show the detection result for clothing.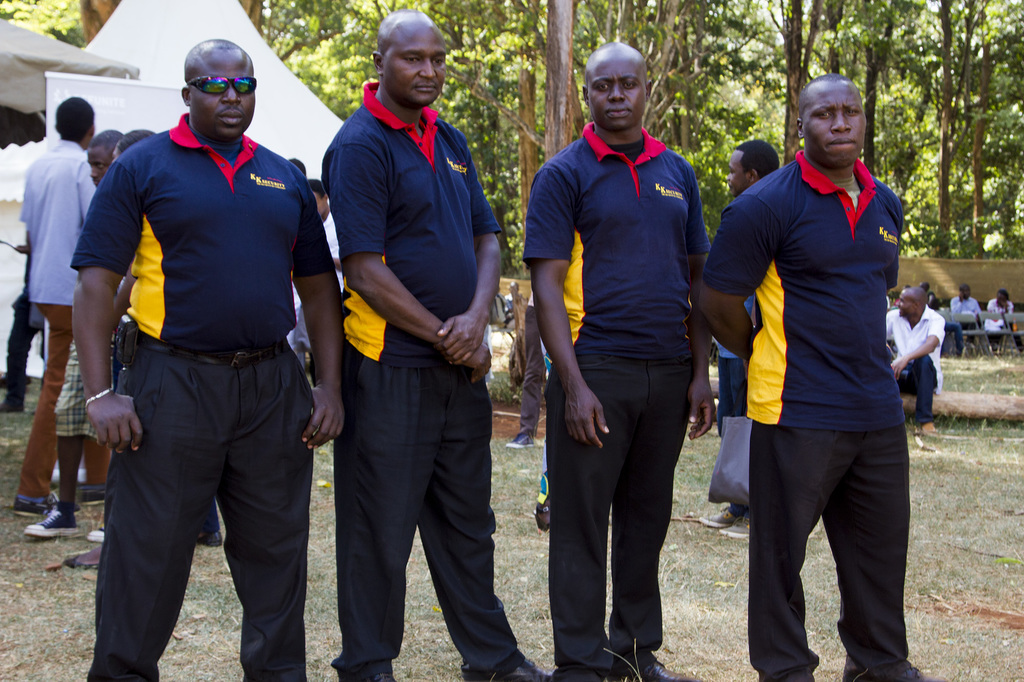
[x1=933, y1=299, x2=967, y2=350].
